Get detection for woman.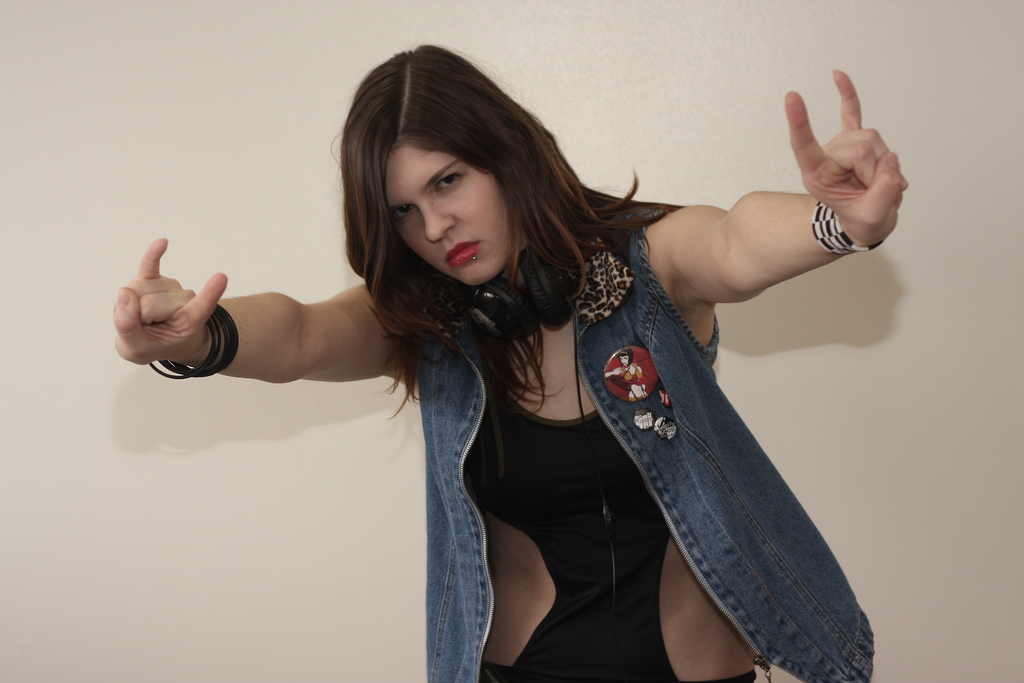
Detection: [116, 37, 900, 682].
